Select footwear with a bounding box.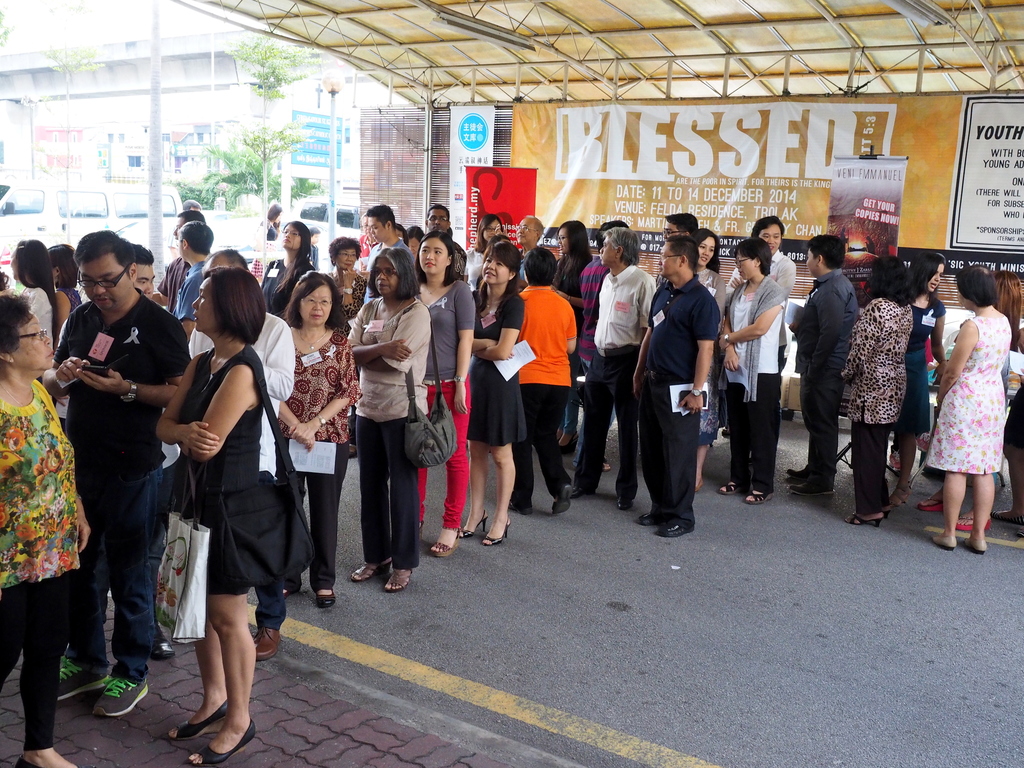
433:525:460:556.
